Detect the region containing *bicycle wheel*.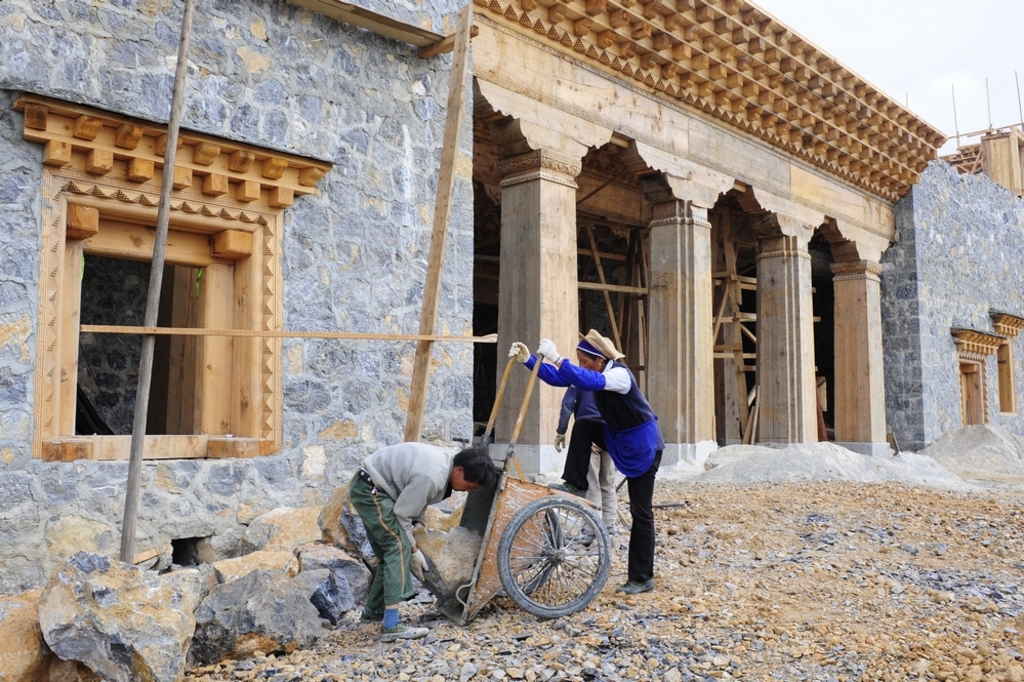
[491, 502, 613, 623].
